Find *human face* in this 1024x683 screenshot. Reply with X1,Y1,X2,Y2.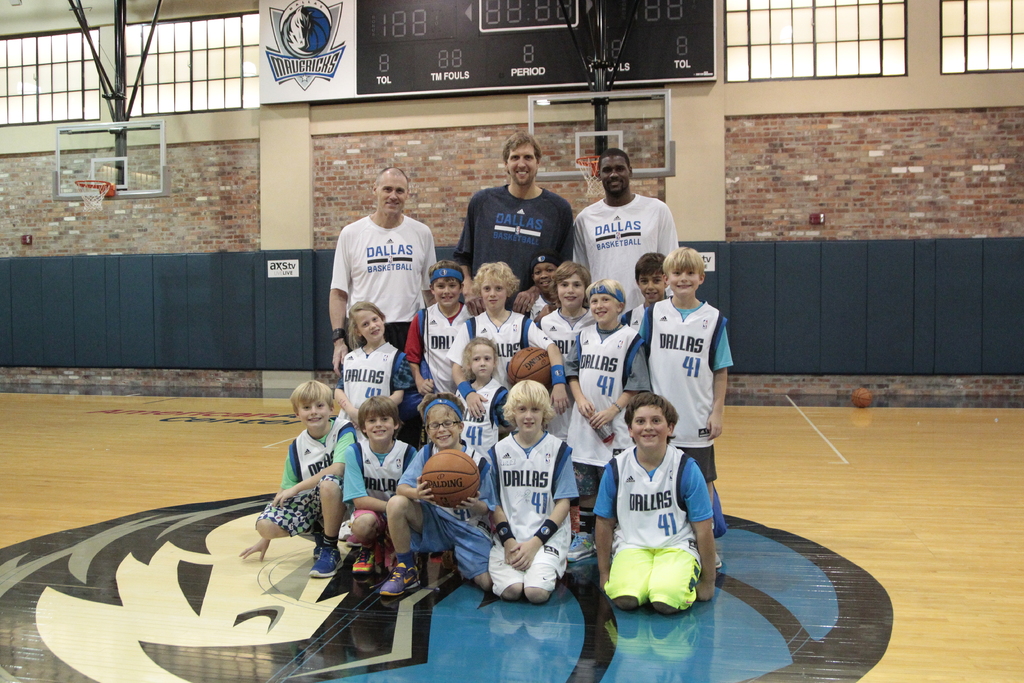
535,262,555,293.
